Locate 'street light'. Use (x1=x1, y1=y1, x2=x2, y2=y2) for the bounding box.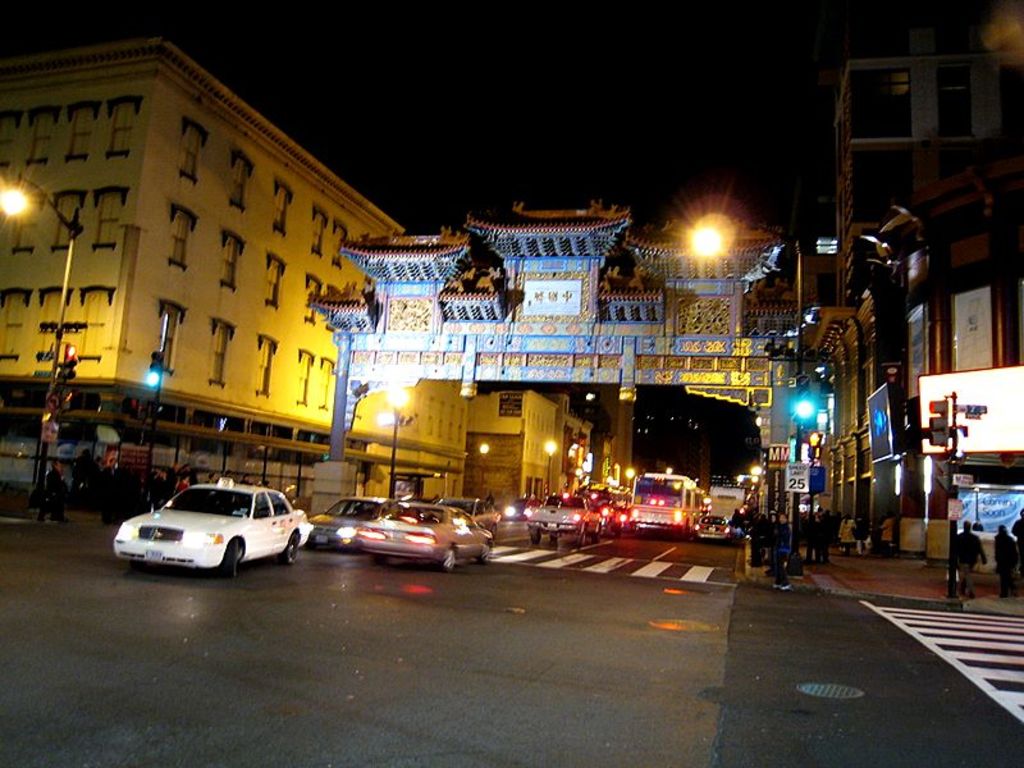
(x1=389, y1=387, x2=417, y2=500).
